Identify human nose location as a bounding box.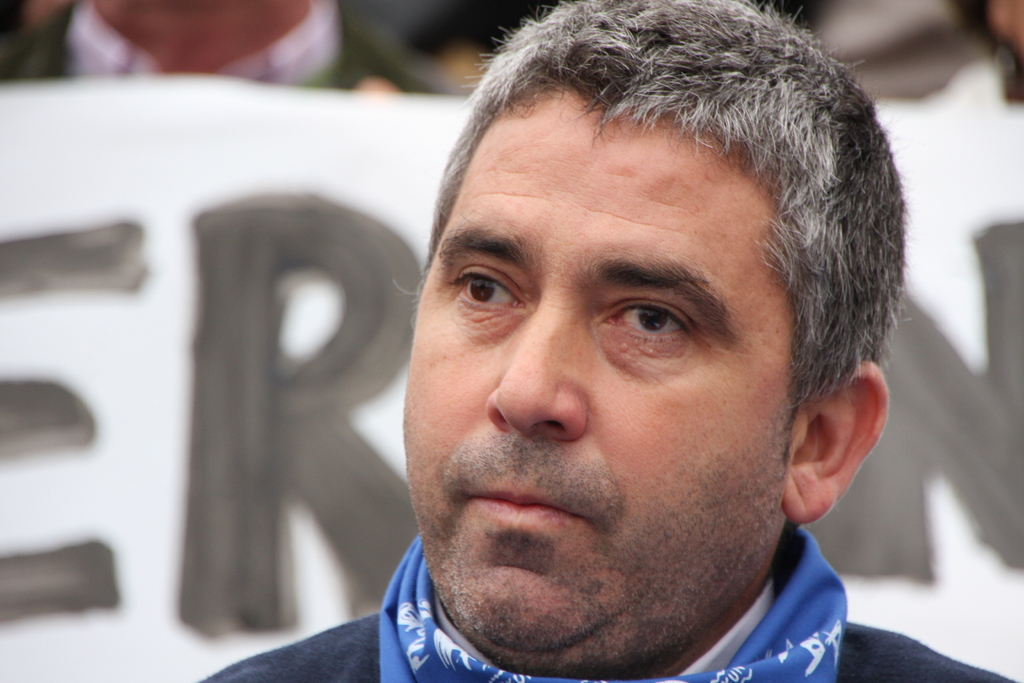
(left=486, top=285, right=588, bottom=443).
